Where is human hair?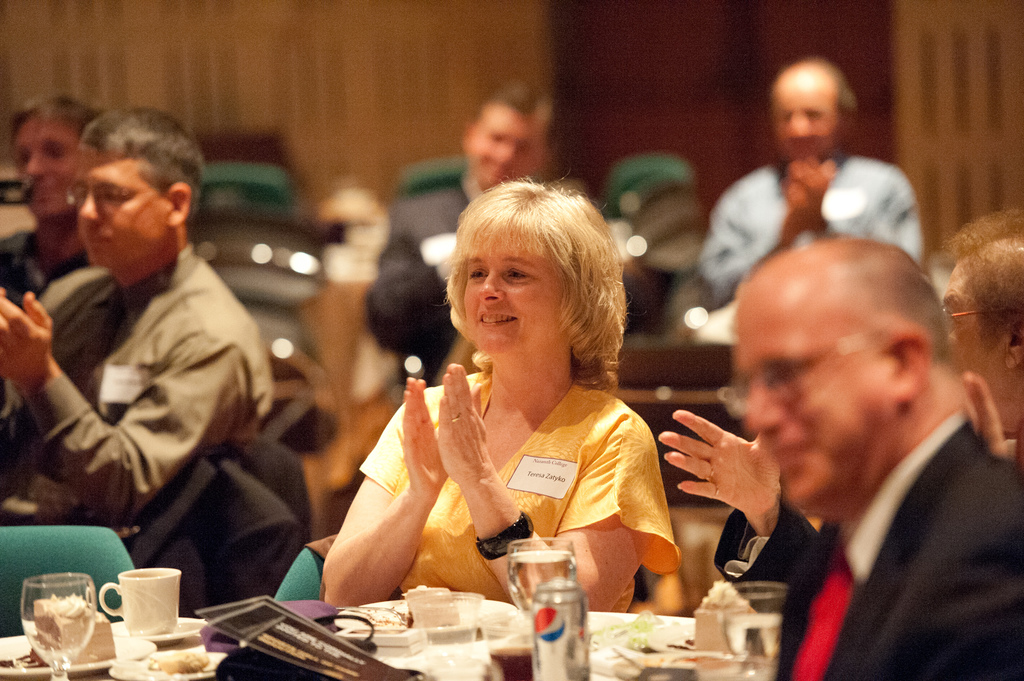
68,101,209,225.
